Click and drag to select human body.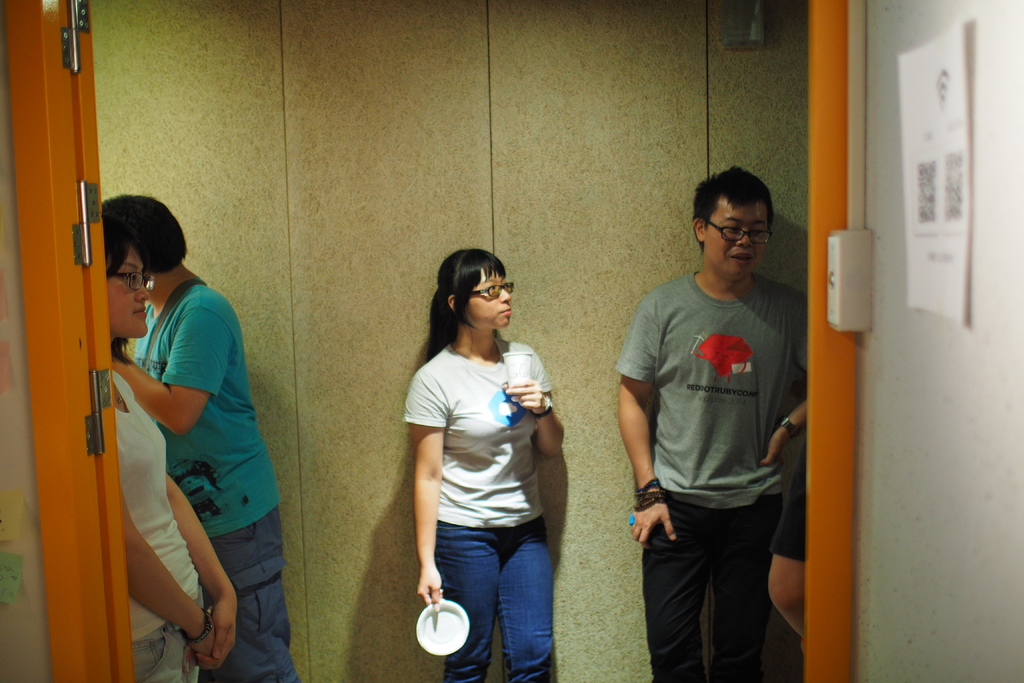
Selection: Rect(394, 246, 563, 677).
